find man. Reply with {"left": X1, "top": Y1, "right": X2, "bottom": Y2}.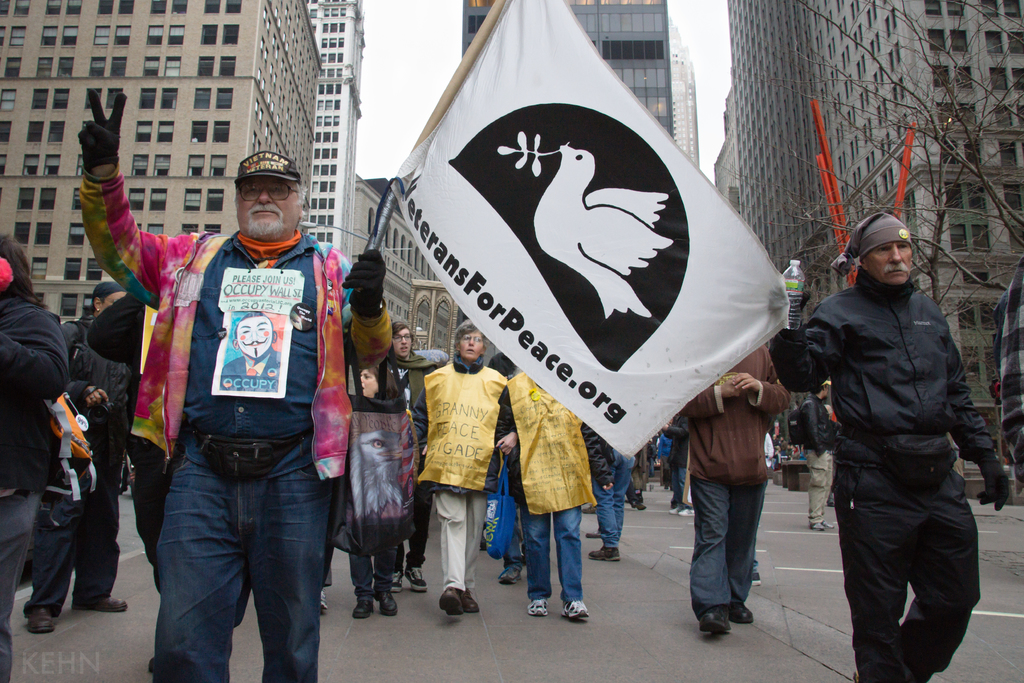
{"left": 662, "top": 416, "right": 696, "bottom": 515}.
